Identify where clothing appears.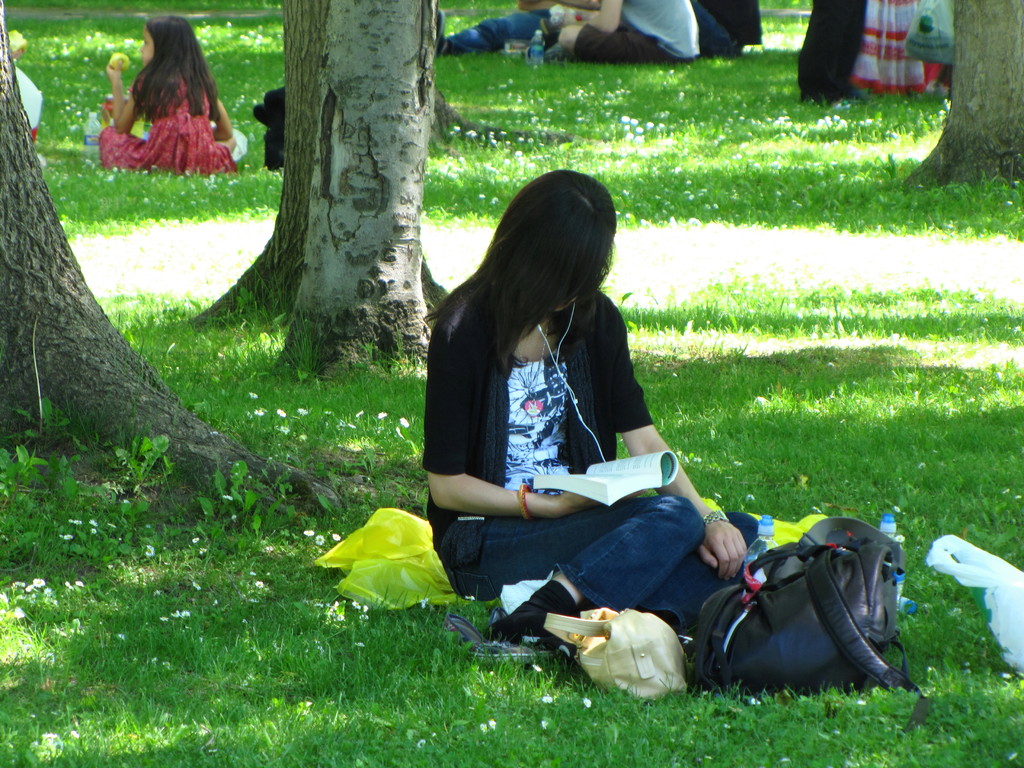
Appears at l=426, t=292, r=653, b=569.
